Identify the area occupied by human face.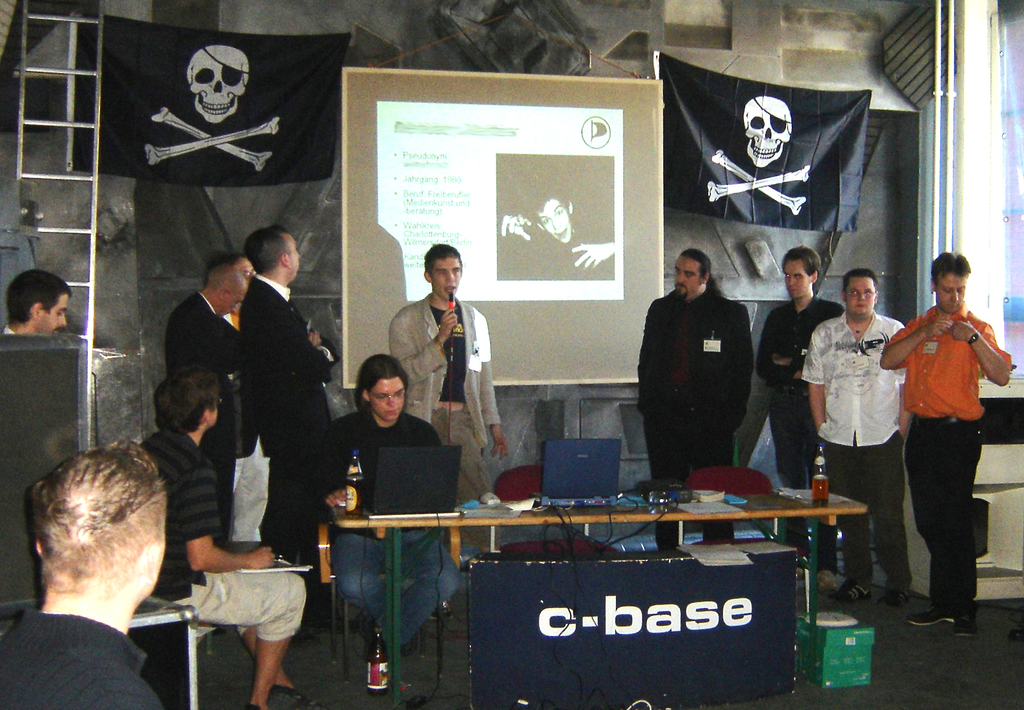
Area: (151, 490, 169, 596).
